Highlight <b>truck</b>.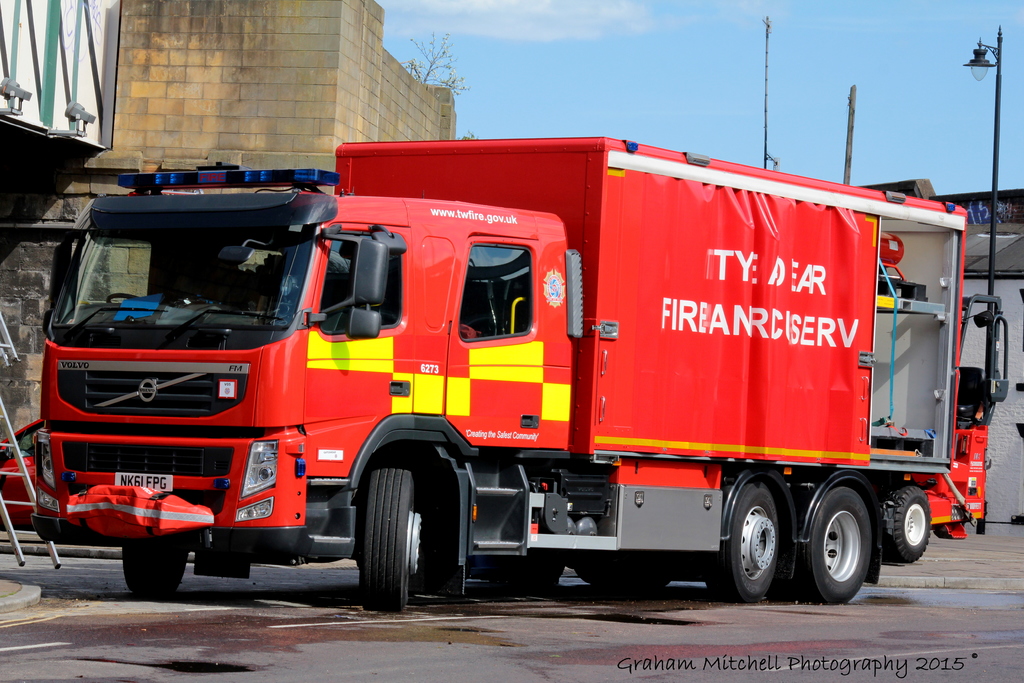
Highlighted region: pyautogui.locateOnScreen(47, 138, 1009, 614).
